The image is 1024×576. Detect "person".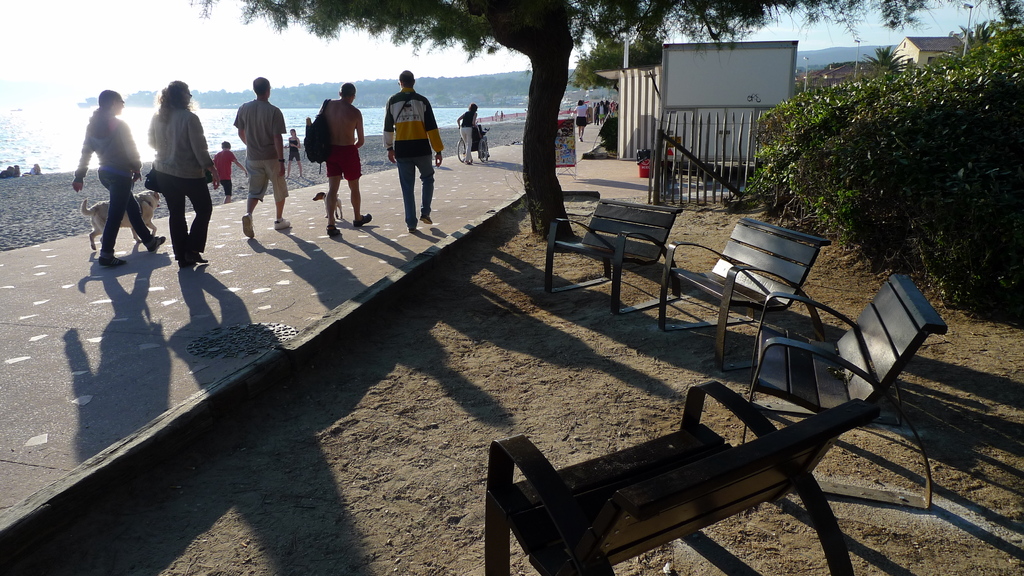
Detection: Rect(459, 99, 477, 164).
